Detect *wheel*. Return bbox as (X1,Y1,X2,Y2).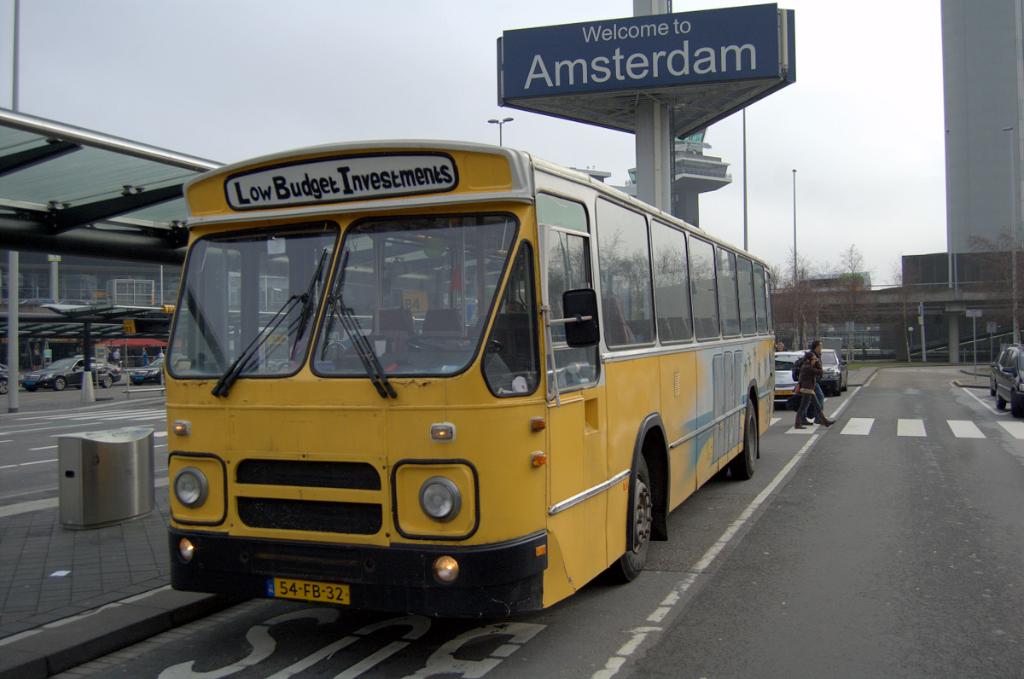
(55,377,68,392).
